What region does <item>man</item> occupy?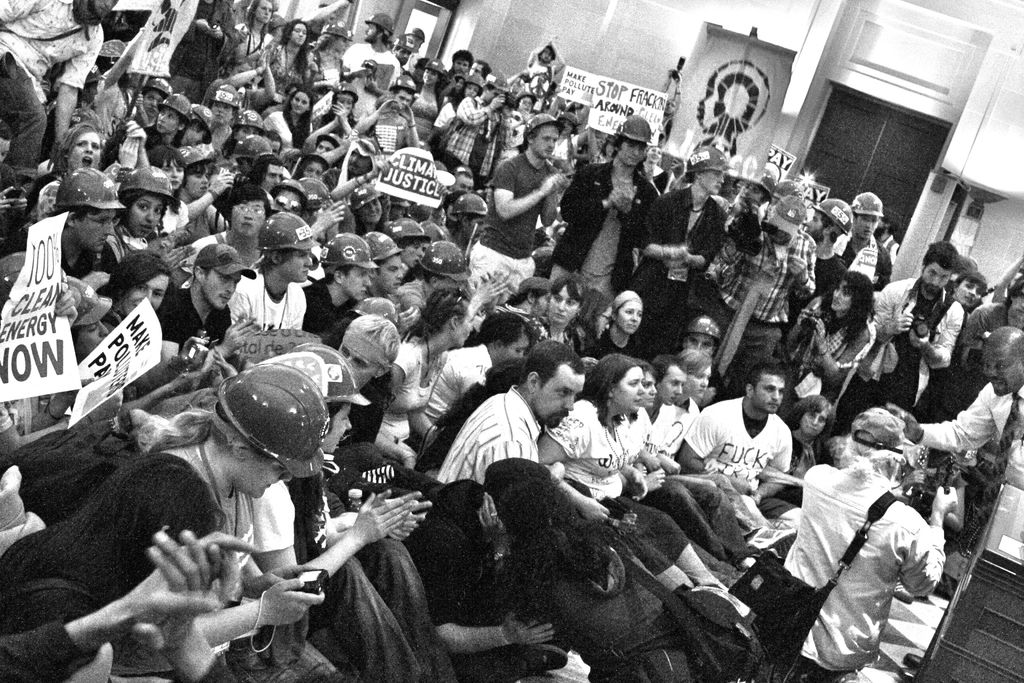
select_region(840, 239, 963, 420).
